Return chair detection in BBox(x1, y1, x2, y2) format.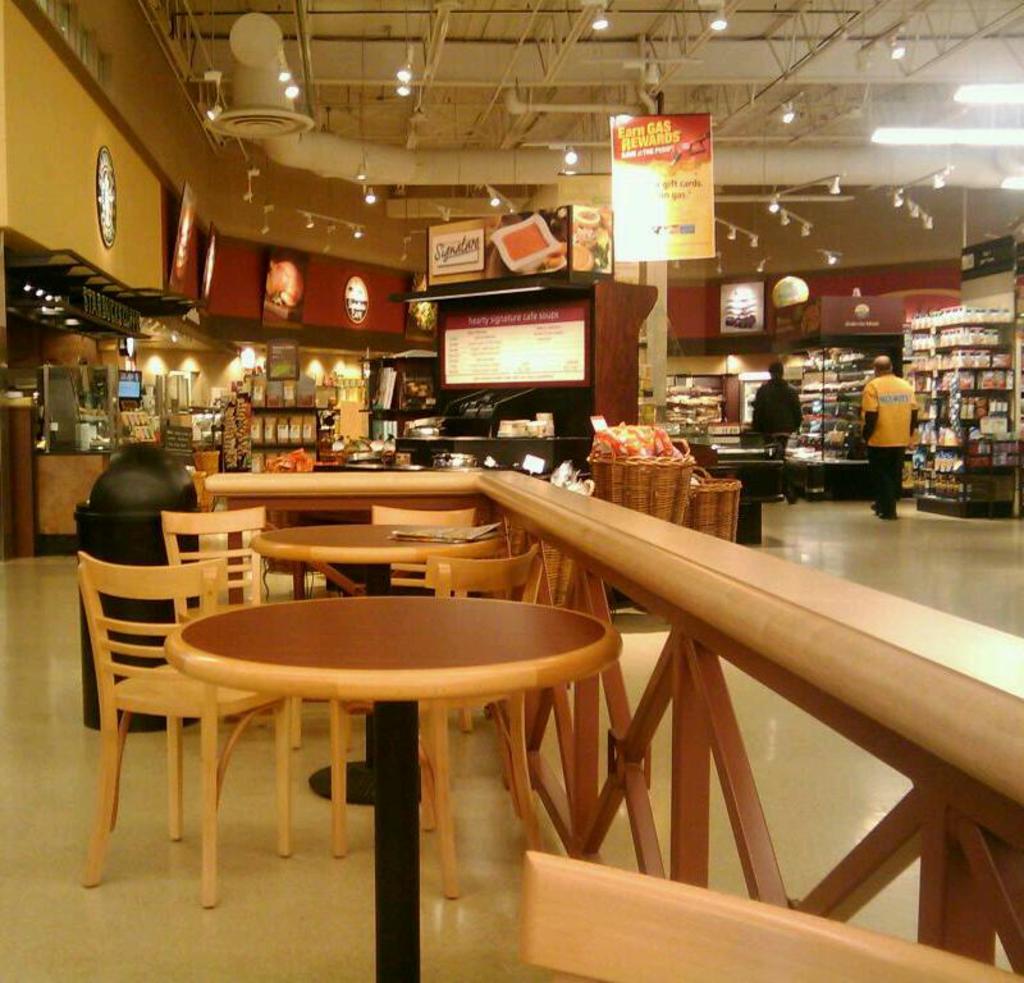
BBox(157, 508, 307, 746).
